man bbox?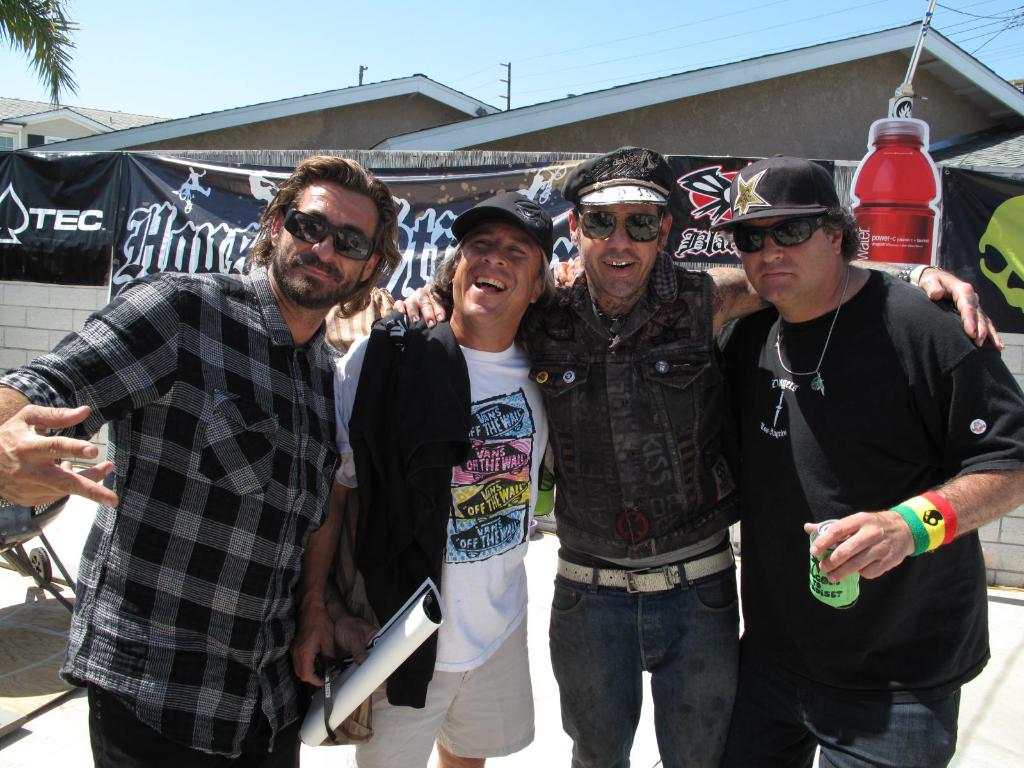
0/153/406/767
